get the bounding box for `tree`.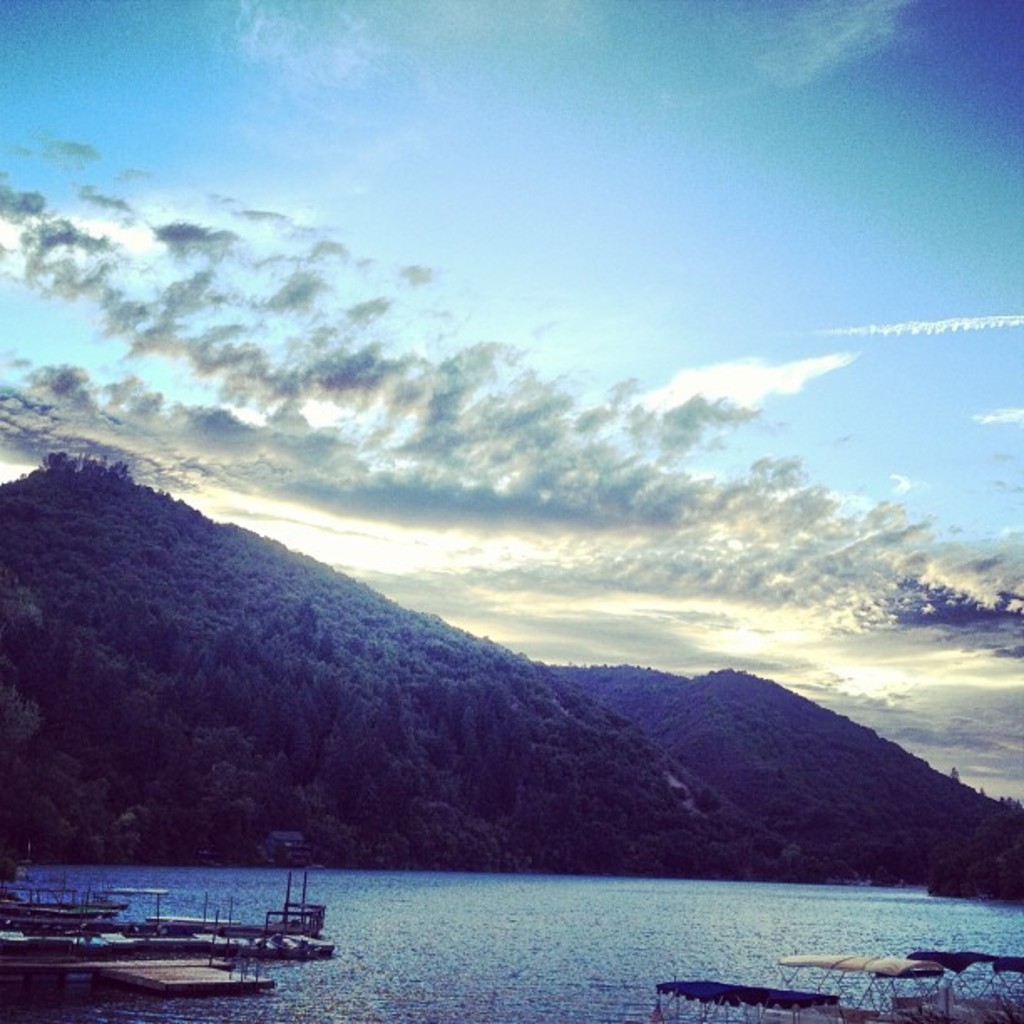
crop(0, 701, 45, 783).
